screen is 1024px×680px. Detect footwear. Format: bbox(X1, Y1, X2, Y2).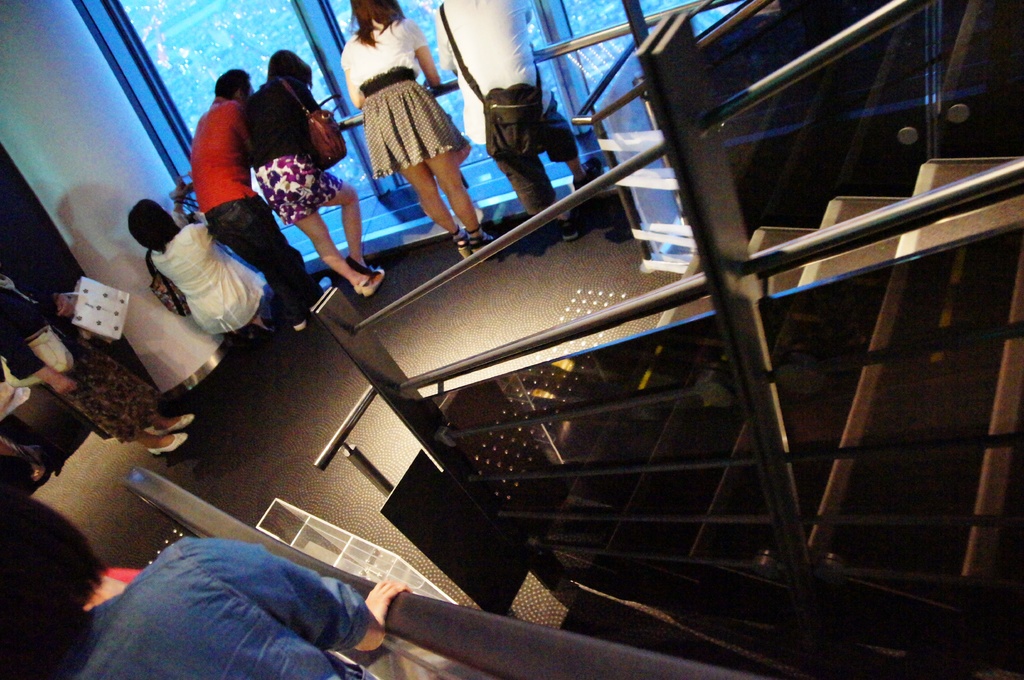
bbox(560, 214, 581, 244).
